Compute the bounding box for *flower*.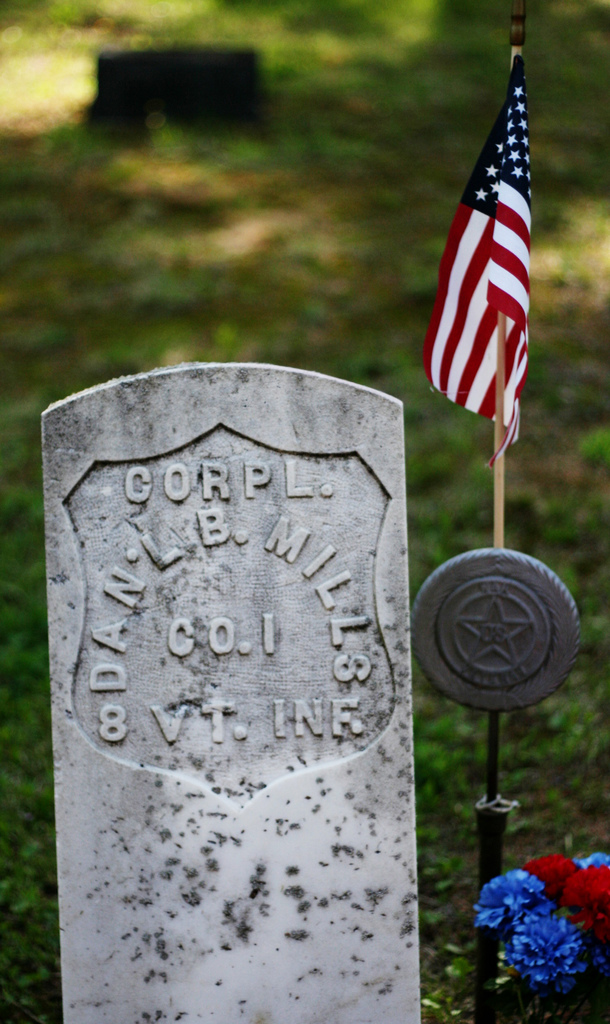
x1=512, y1=902, x2=582, y2=984.
